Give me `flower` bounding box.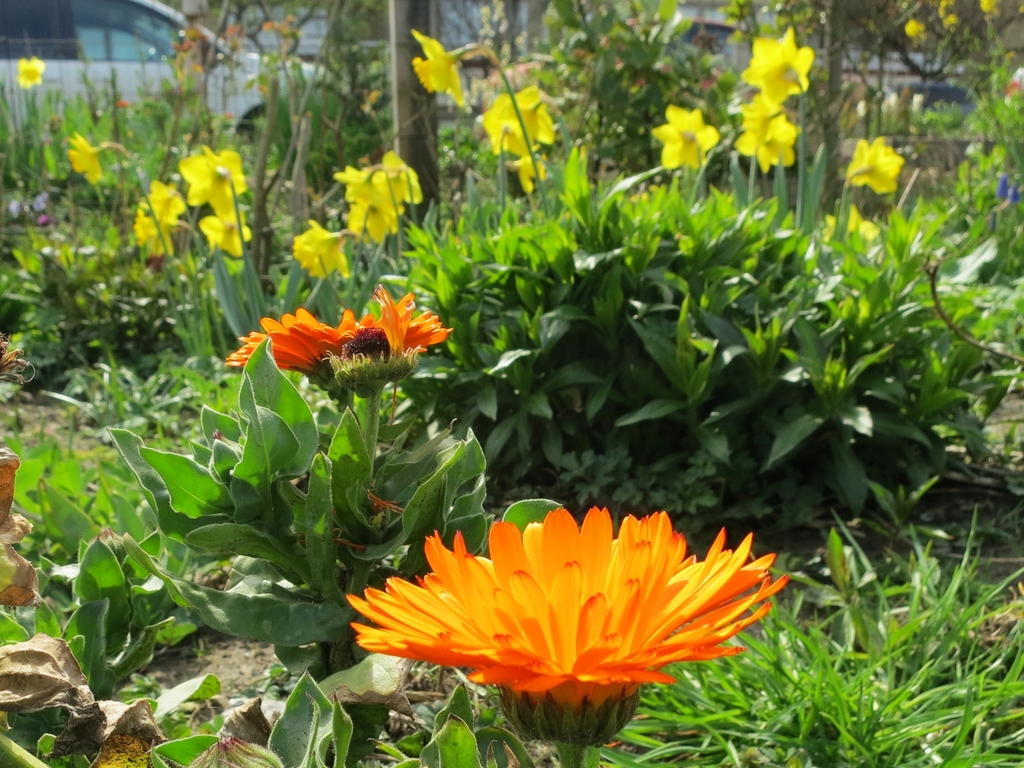
bbox=[225, 280, 456, 383].
